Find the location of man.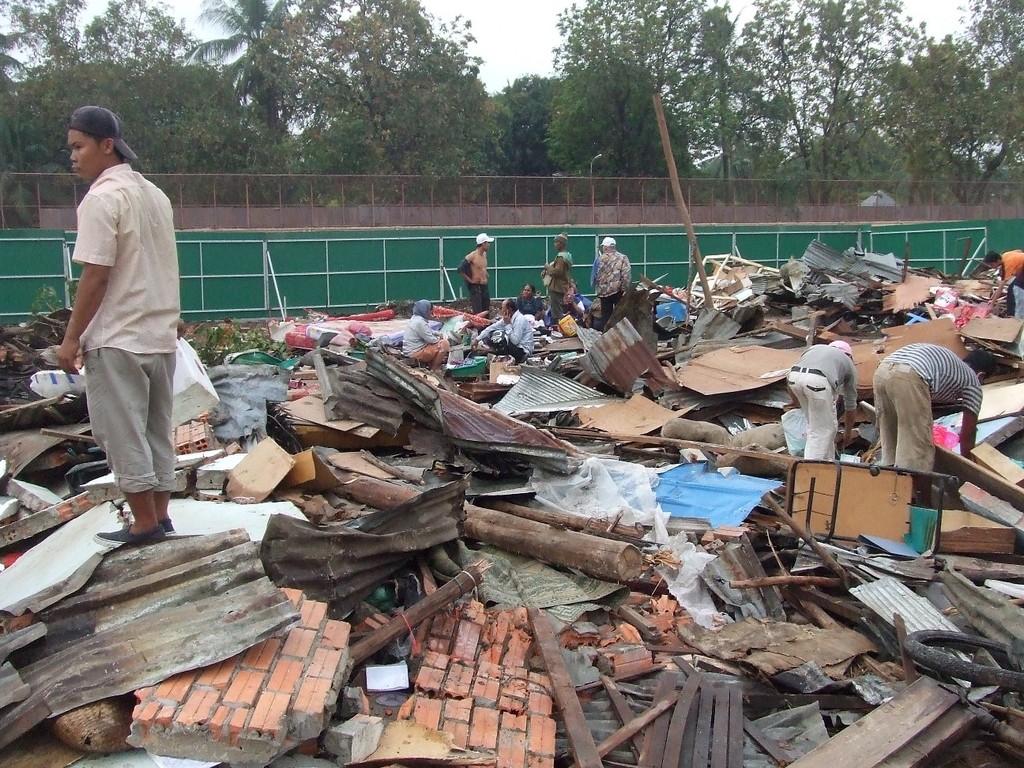
Location: x1=586, y1=239, x2=631, y2=323.
